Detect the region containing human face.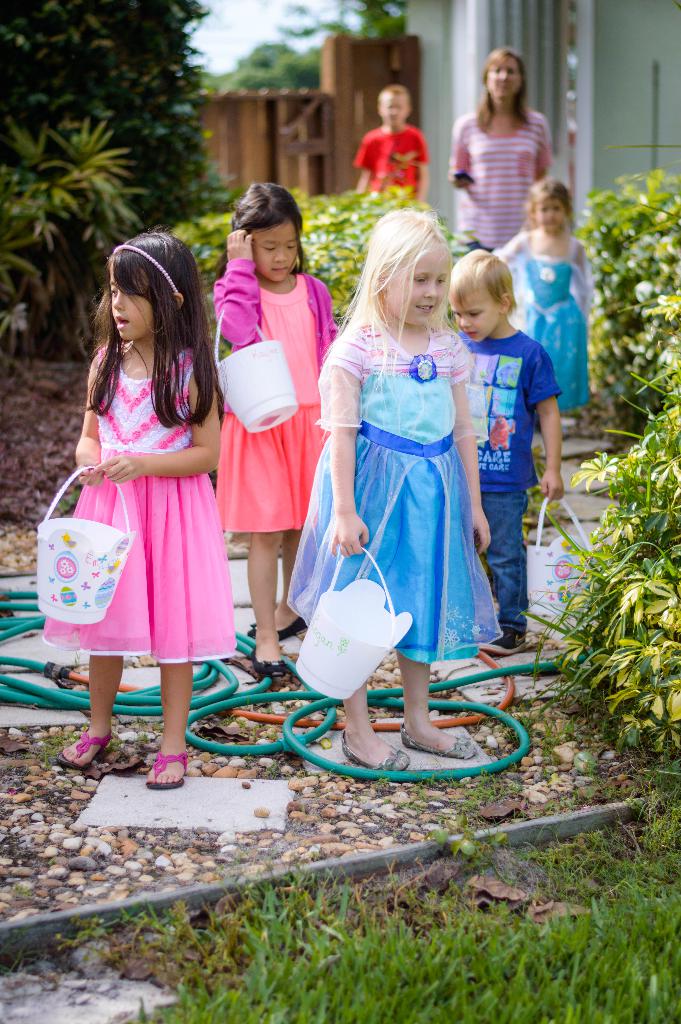
select_region(381, 94, 407, 131).
